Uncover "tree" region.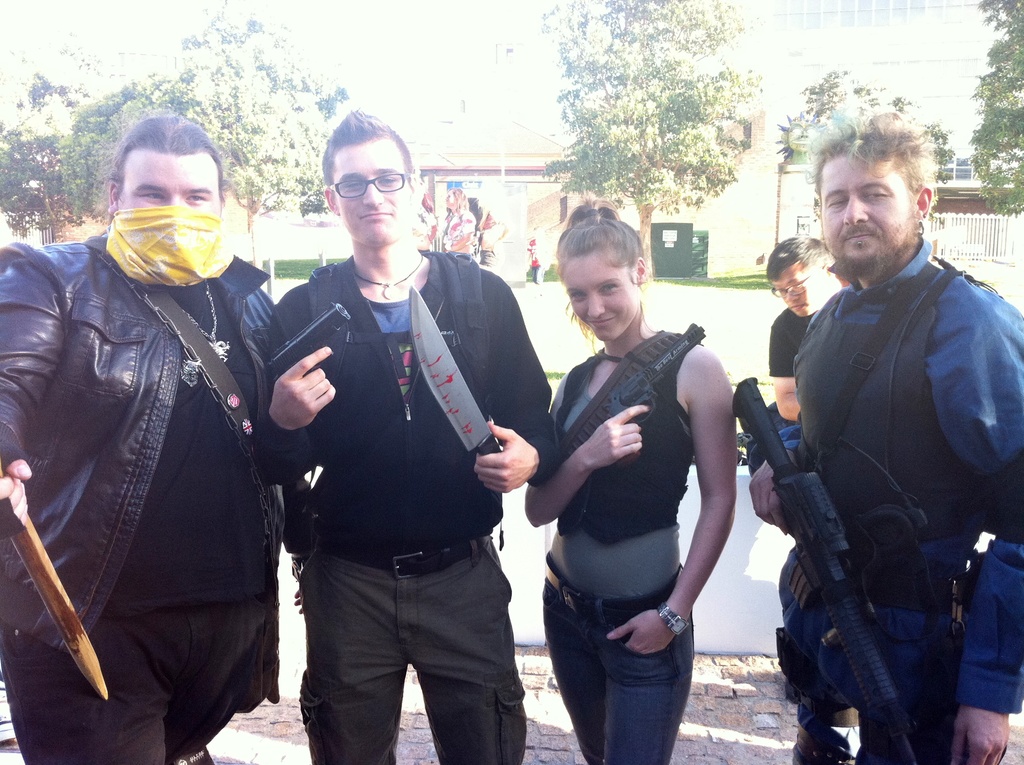
Uncovered: <box>546,1,771,287</box>.
